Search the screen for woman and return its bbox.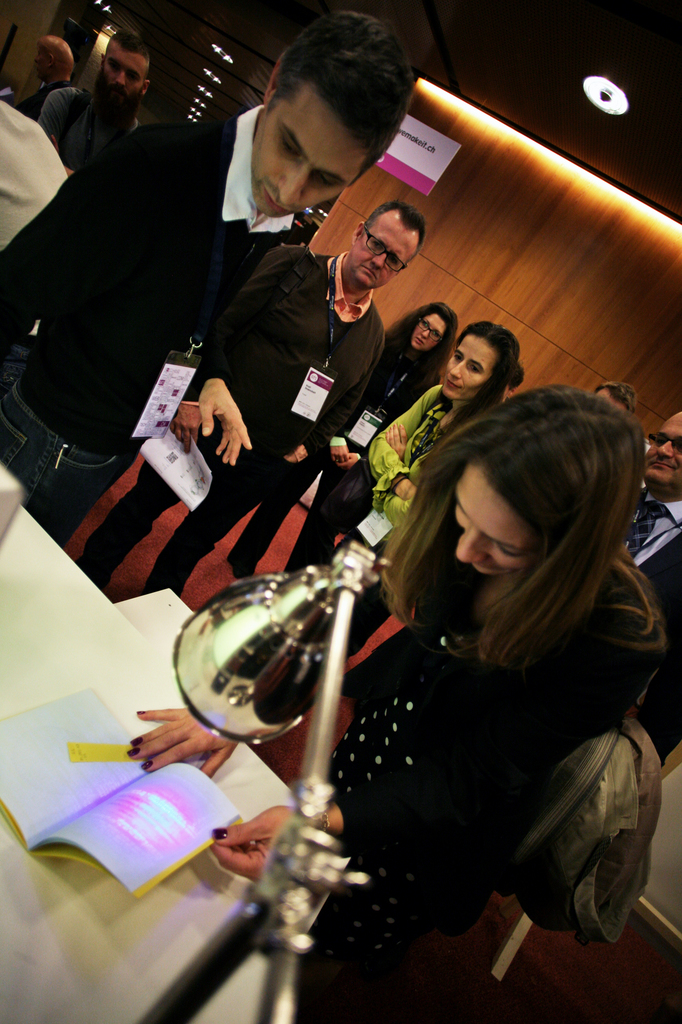
Found: [x1=228, y1=298, x2=463, y2=576].
